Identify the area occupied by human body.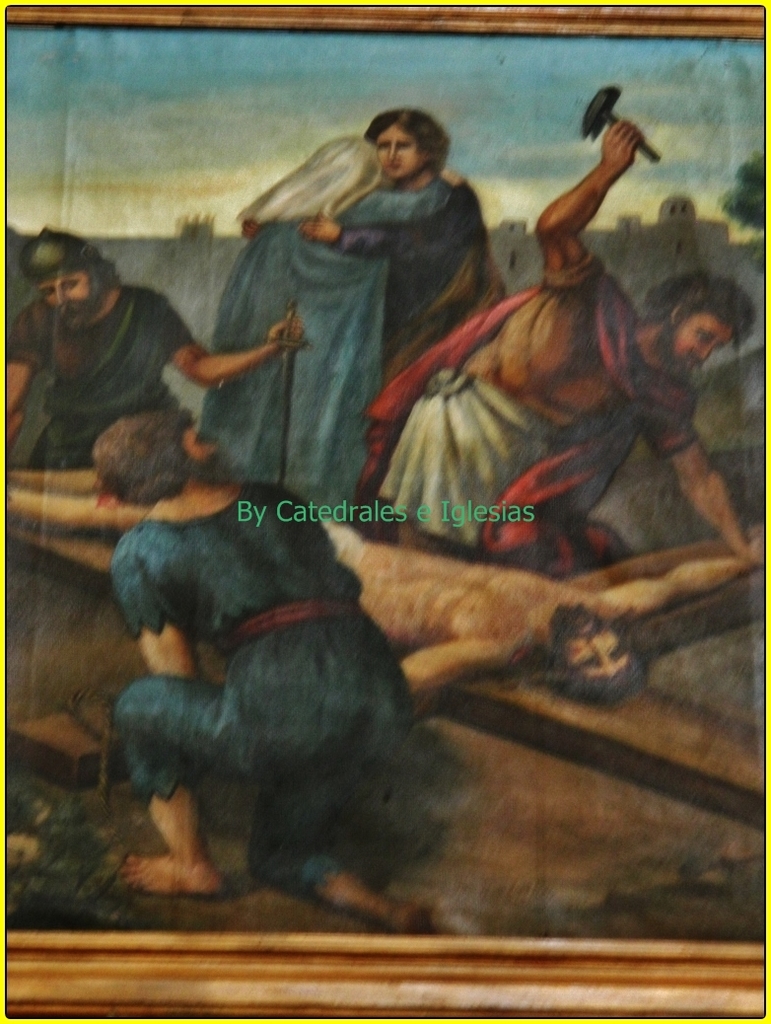
Area: box(0, 219, 308, 486).
